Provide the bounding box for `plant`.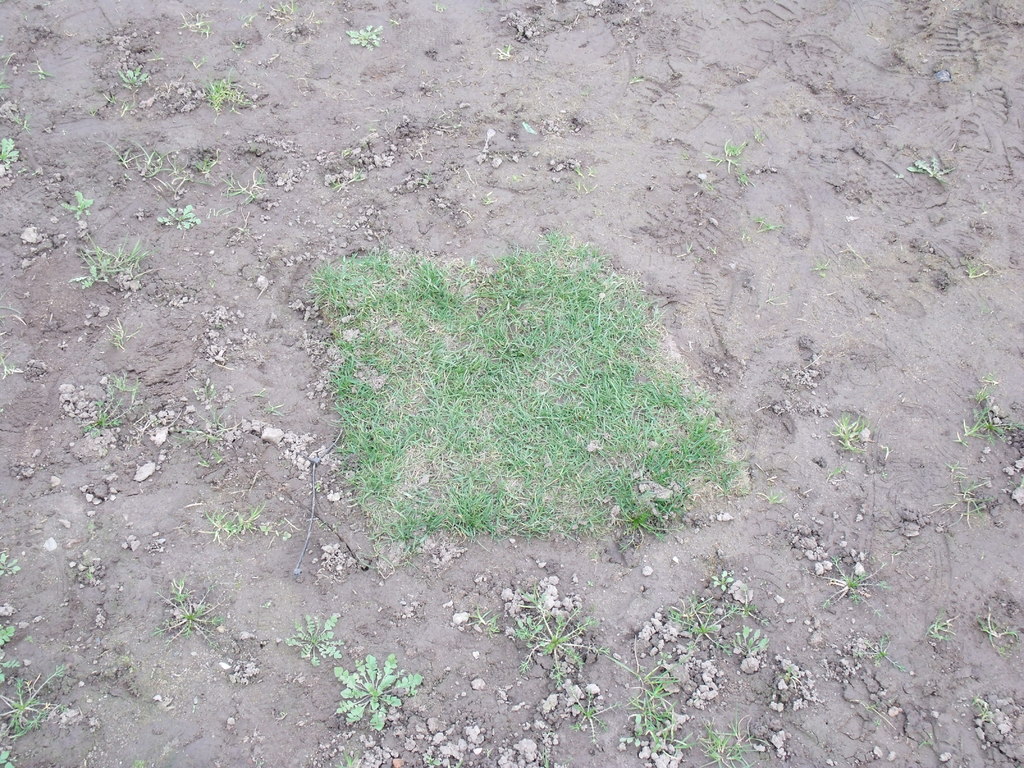
crop(725, 614, 775, 667).
